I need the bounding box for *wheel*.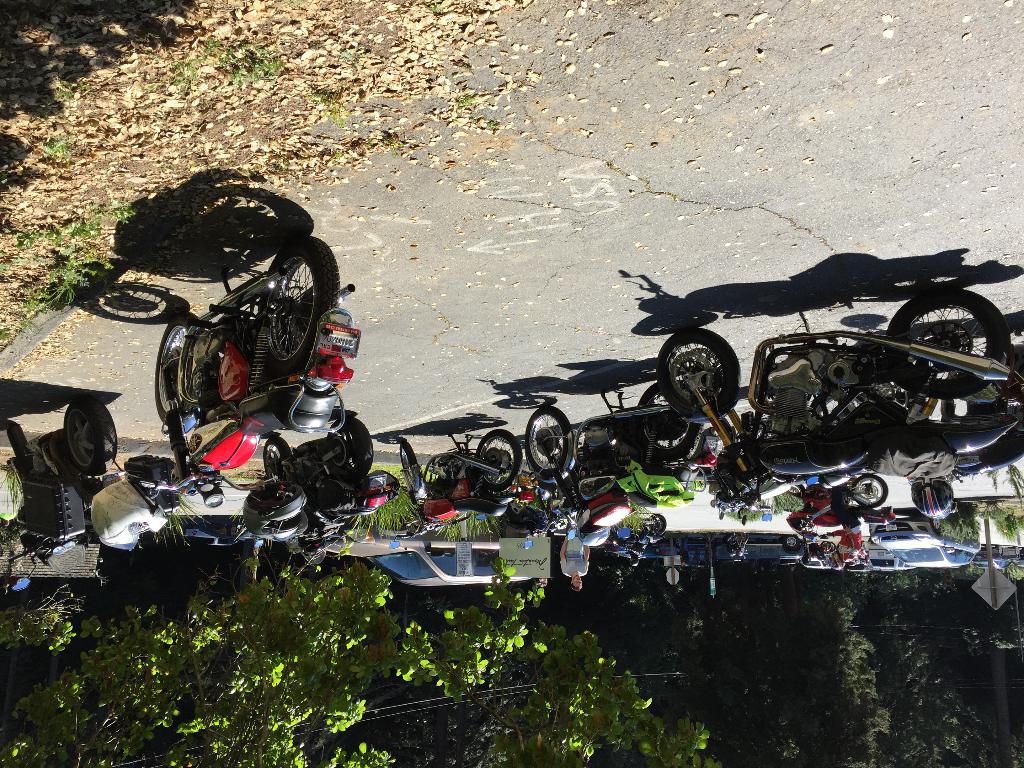
Here it is: box(259, 237, 343, 371).
